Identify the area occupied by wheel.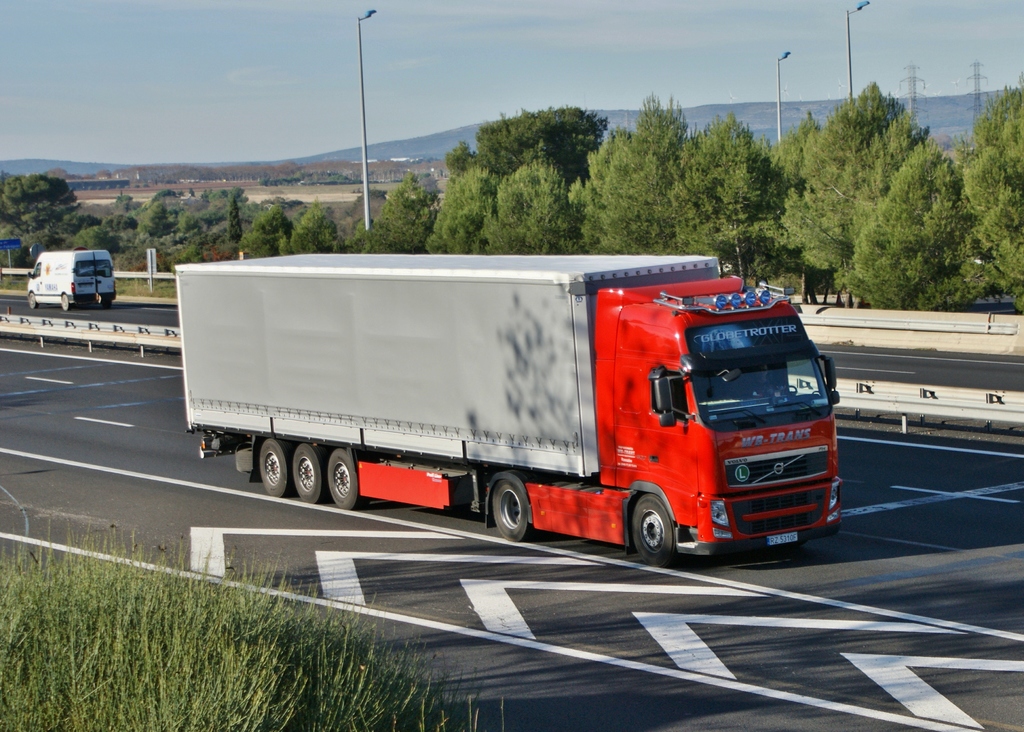
Area: (x1=493, y1=471, x2=543, y2=548).
